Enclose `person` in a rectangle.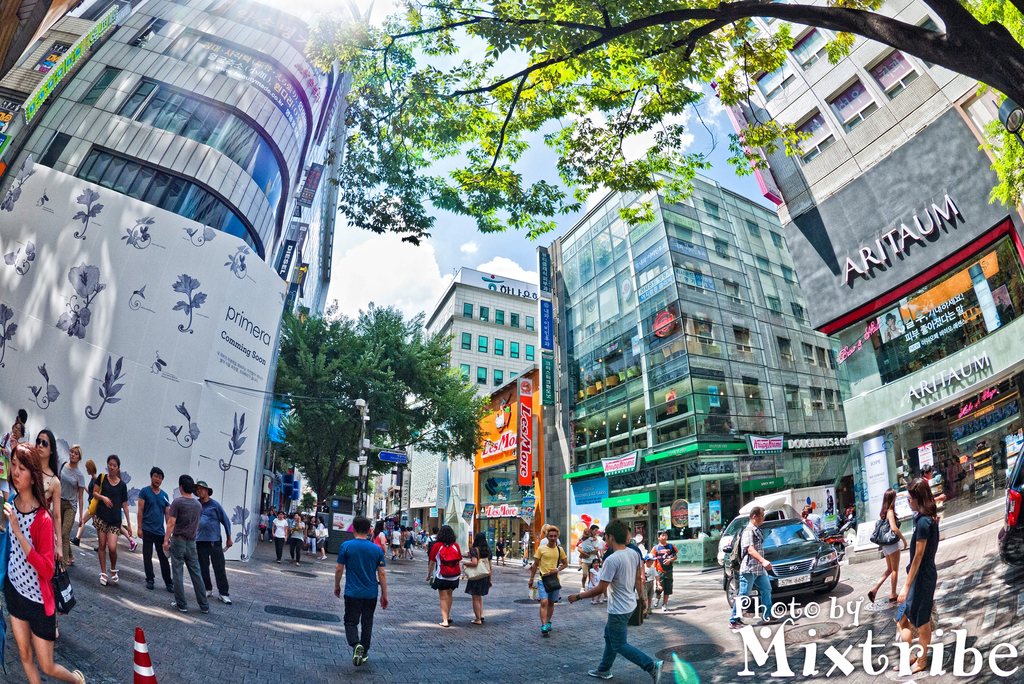
[369,519,387,555].
